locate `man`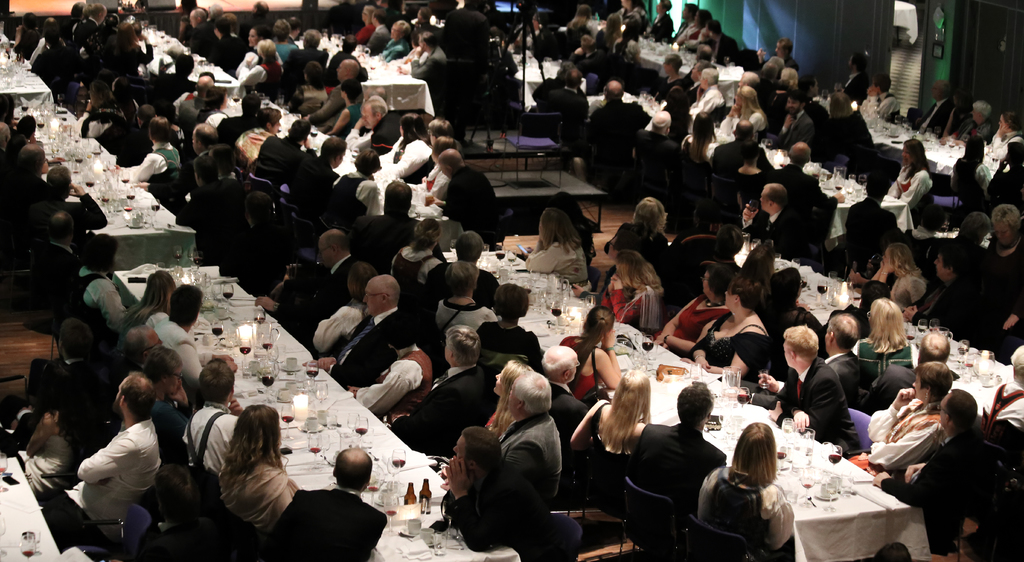
x1=70, y1=367, x2=168, y2=542
